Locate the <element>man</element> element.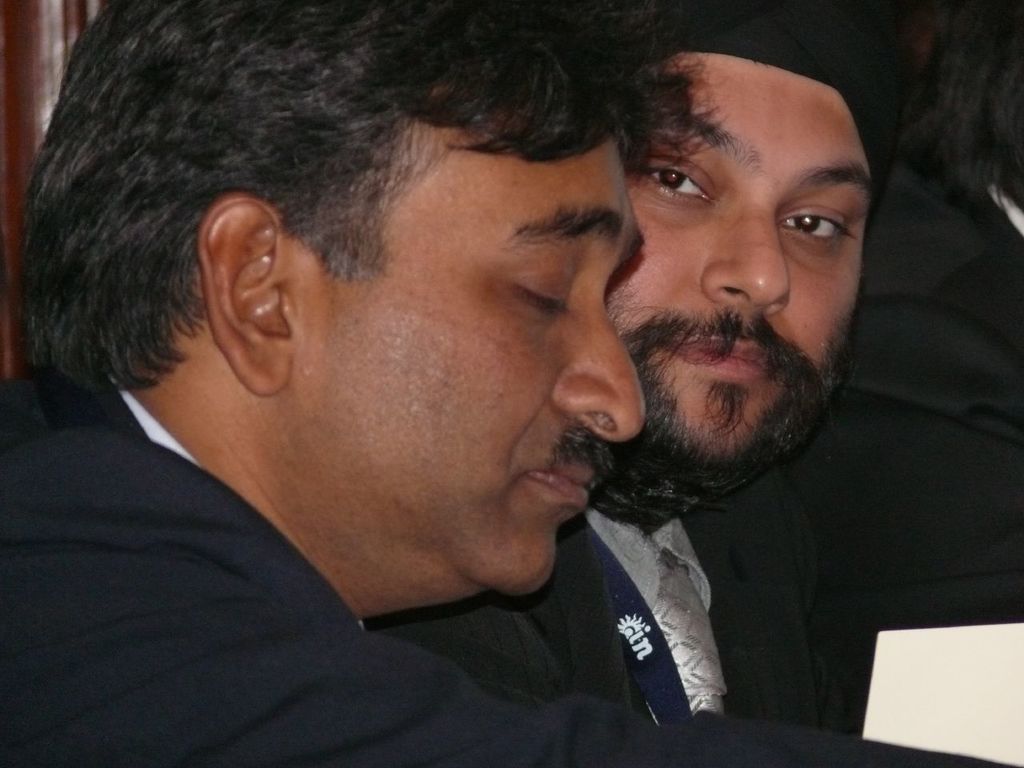
Element bbox: {"left": 327, "top": 0, "right": 893, "bottom": 757}.
